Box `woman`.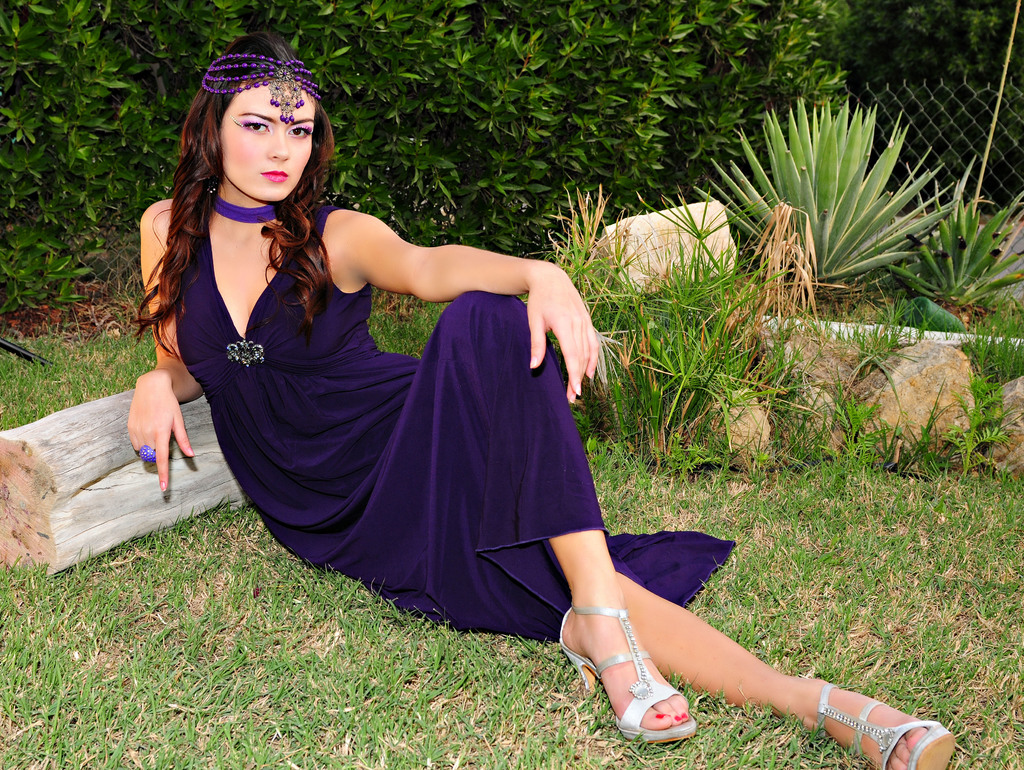
{"left": 129, "top": 29, "right": 959, "bottom": 769}.
